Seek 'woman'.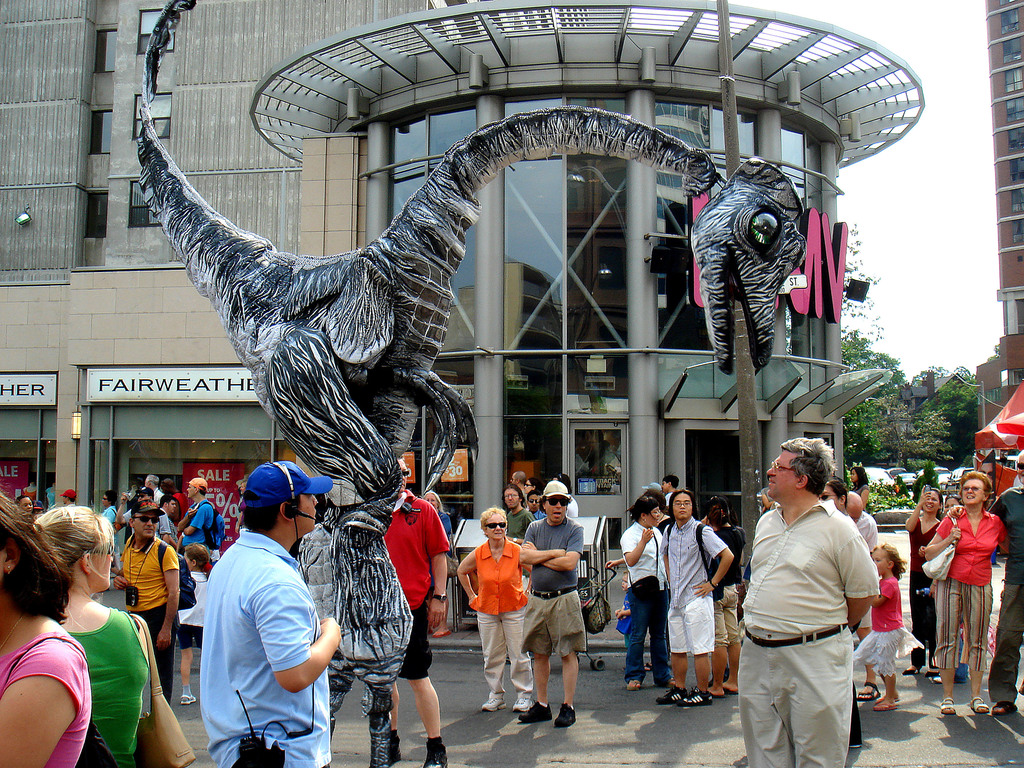
[901,490,952,668].
